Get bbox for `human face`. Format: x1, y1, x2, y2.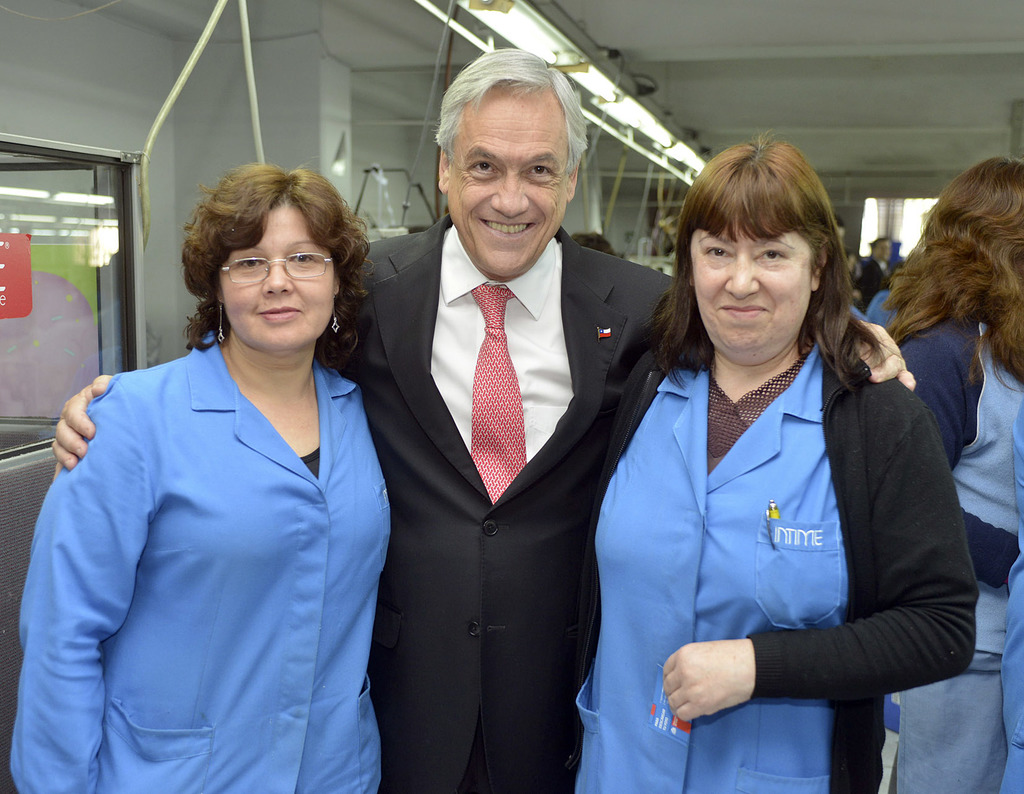
445, 87, 561, 280.
